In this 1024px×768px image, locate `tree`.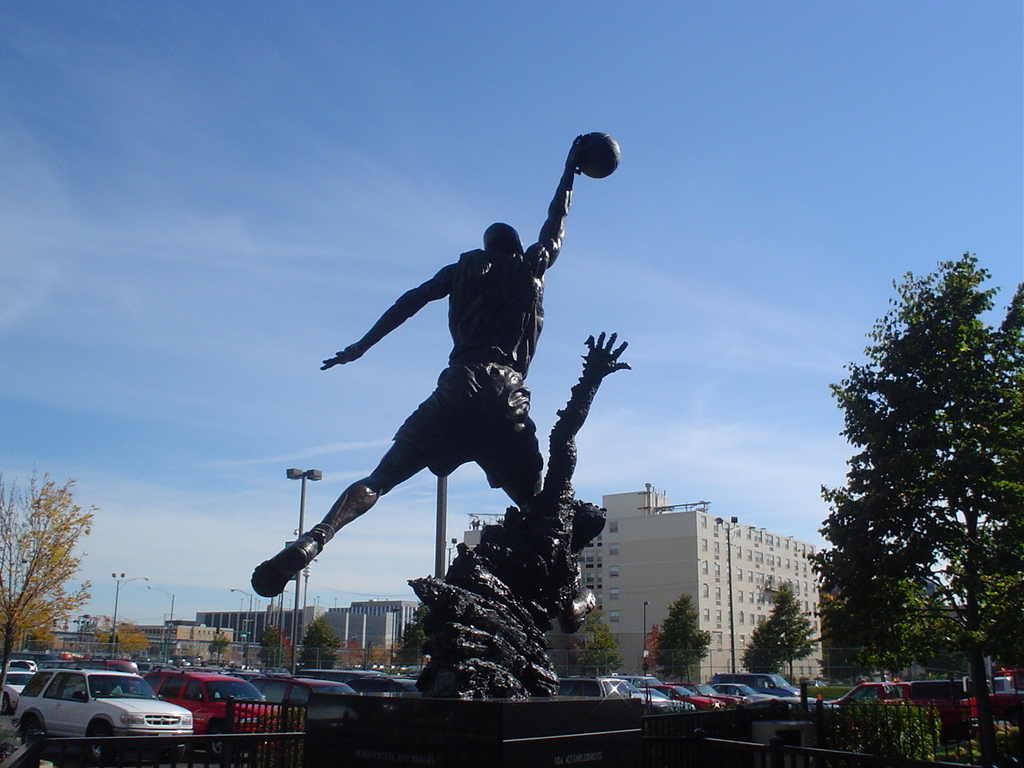
Bounding box: x1=651 y1=598 x2=710 y2=686.
